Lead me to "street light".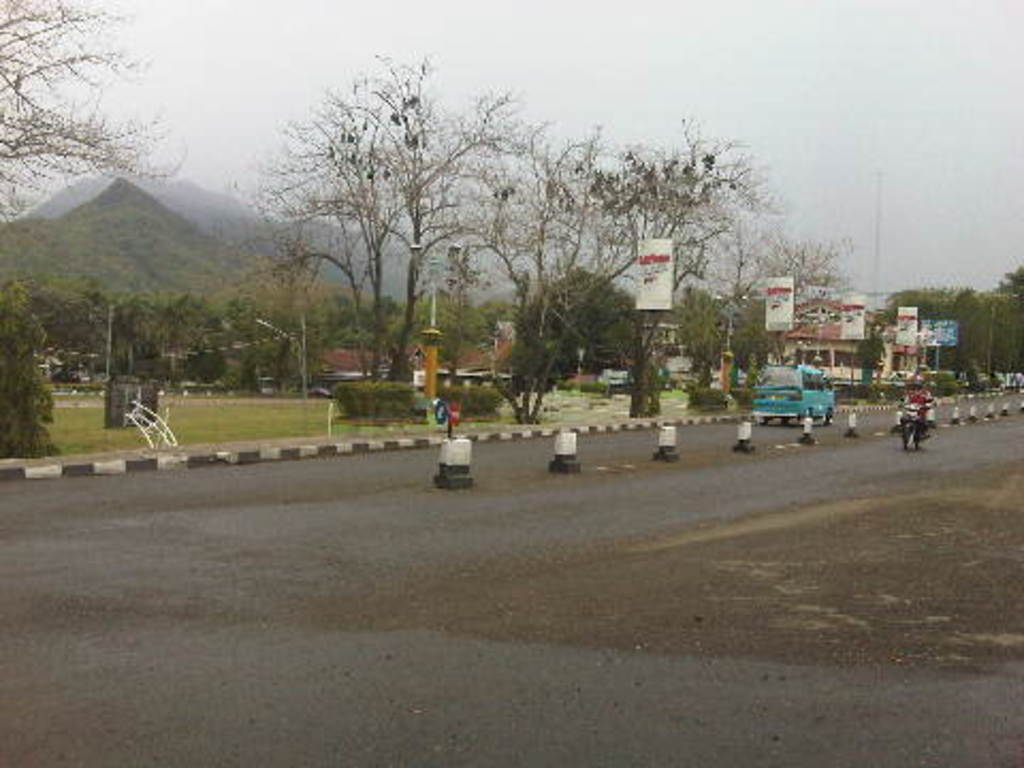
Lead to bbox(809, 314, 836, 356).
